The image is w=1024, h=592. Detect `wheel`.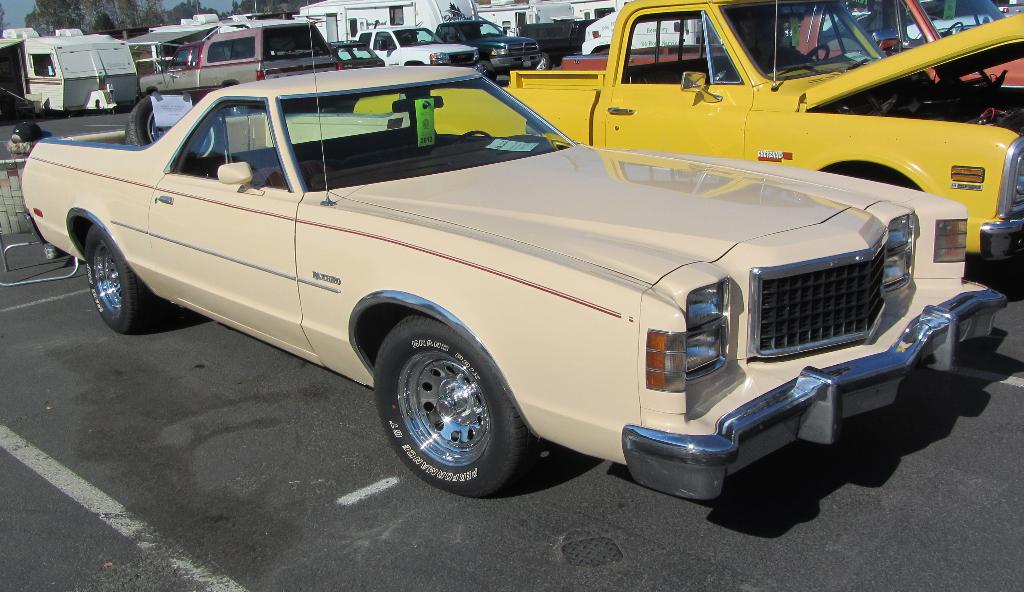
Detection: {"x1": 475, "y1": 60, "x2": 495, "y2": 82}.
